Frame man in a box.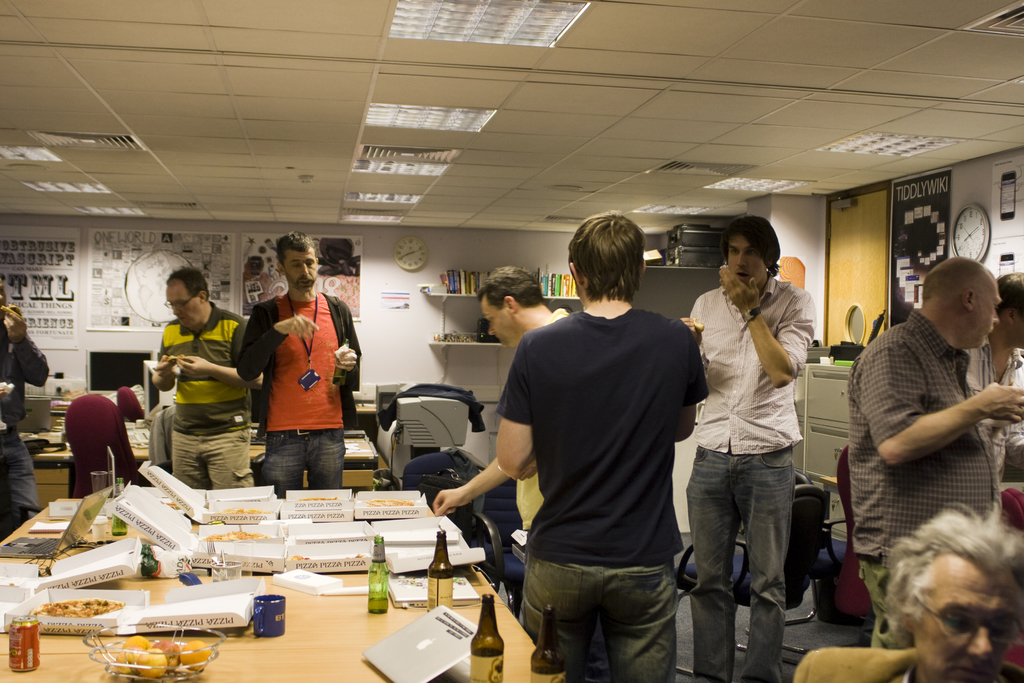
region(879, 508, 1018, 682).
